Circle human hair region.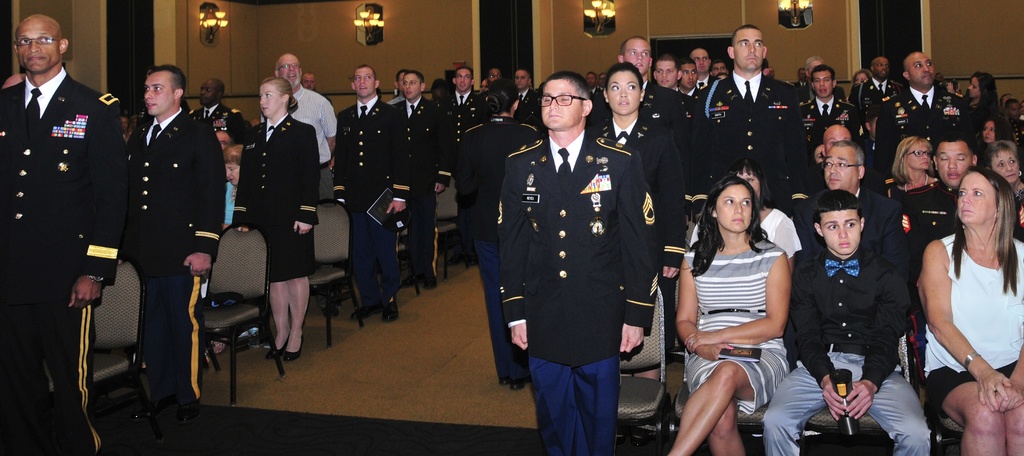
Region: <bbox>690, 175, 770, 274</bbox>.
